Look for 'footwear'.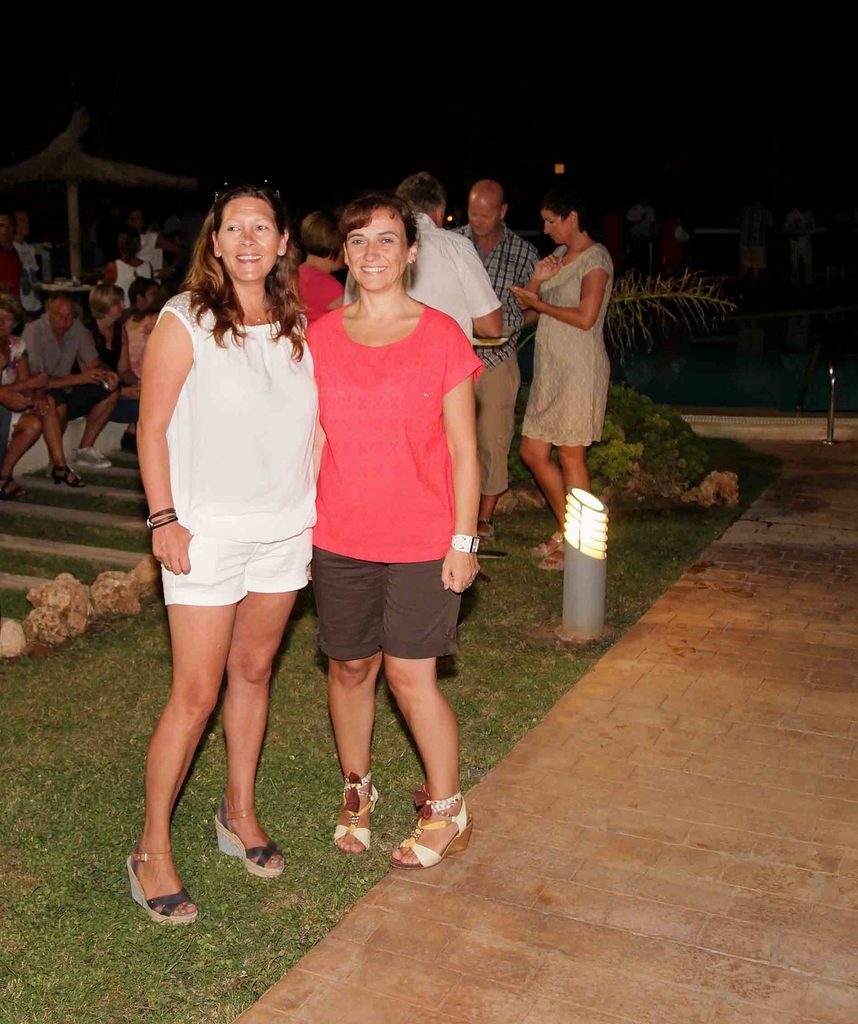
Found: (left=397, top=778, right=471, bottom=871).
